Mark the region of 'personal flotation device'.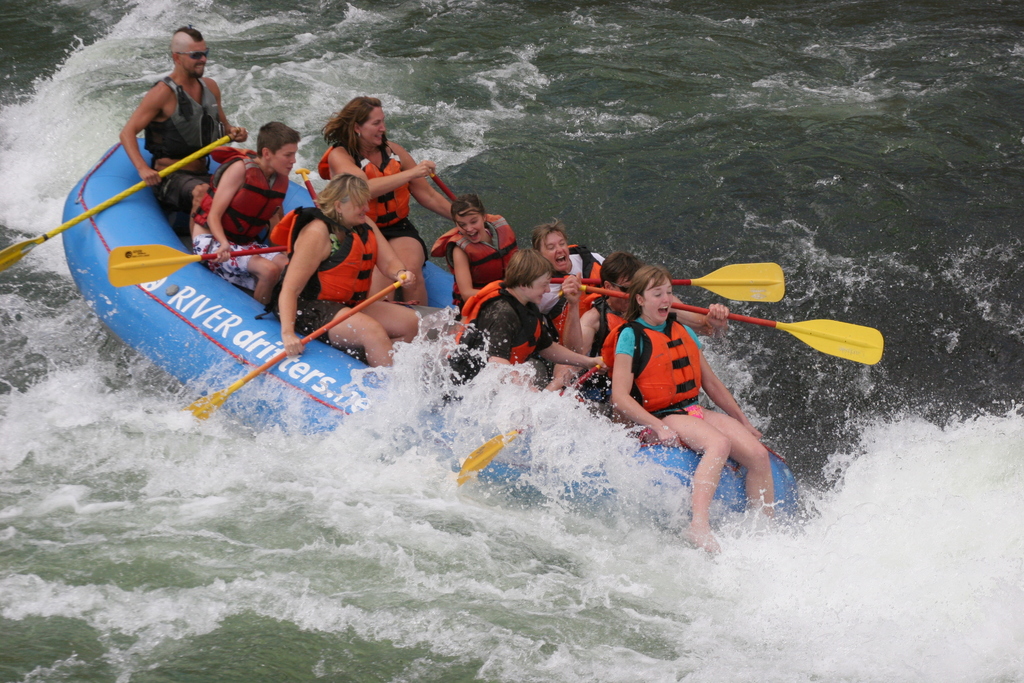
Region: (451, 270, 551, 376).
